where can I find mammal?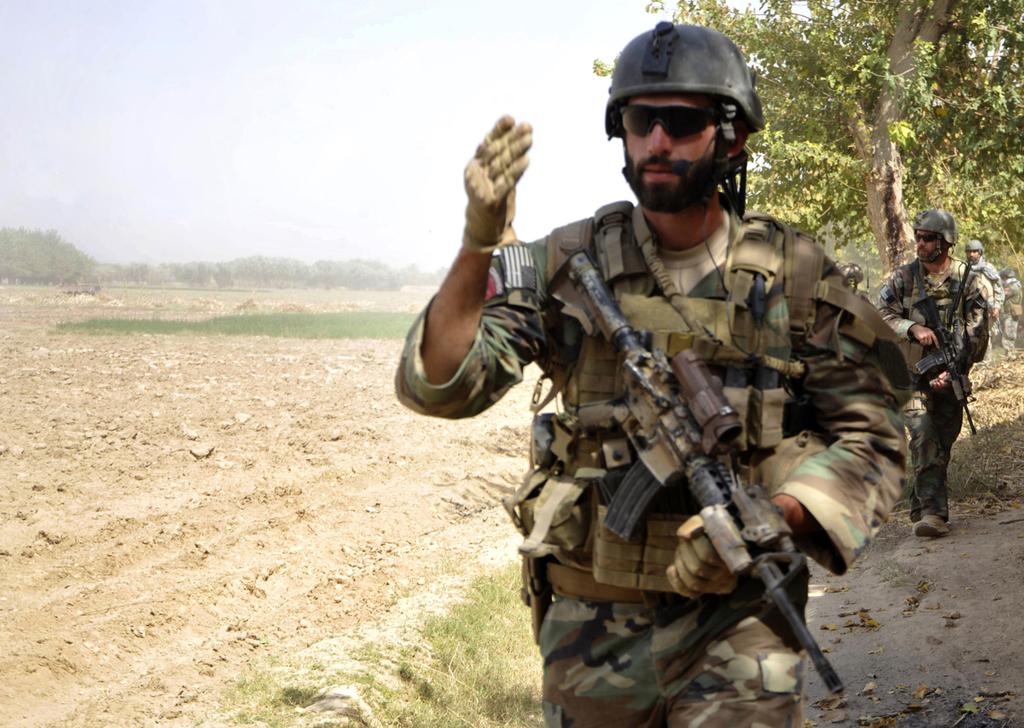
You can find it at [left=391, top=18, right=902, bottom=727].
